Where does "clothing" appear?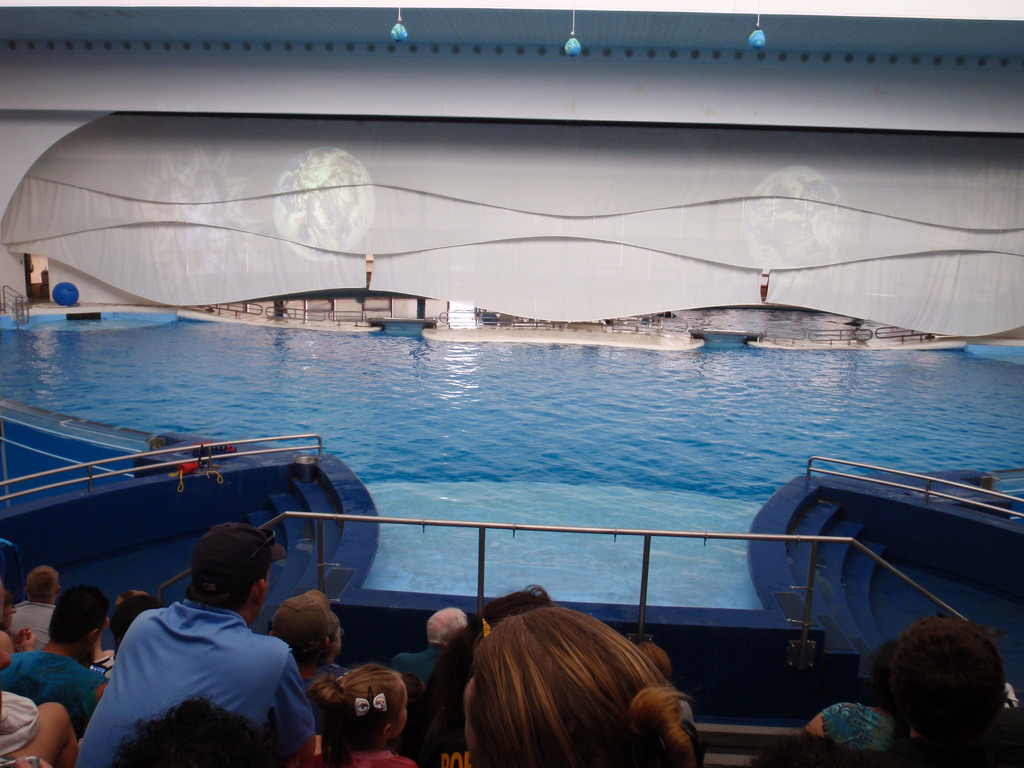
Appears at 69,606,317,767.
